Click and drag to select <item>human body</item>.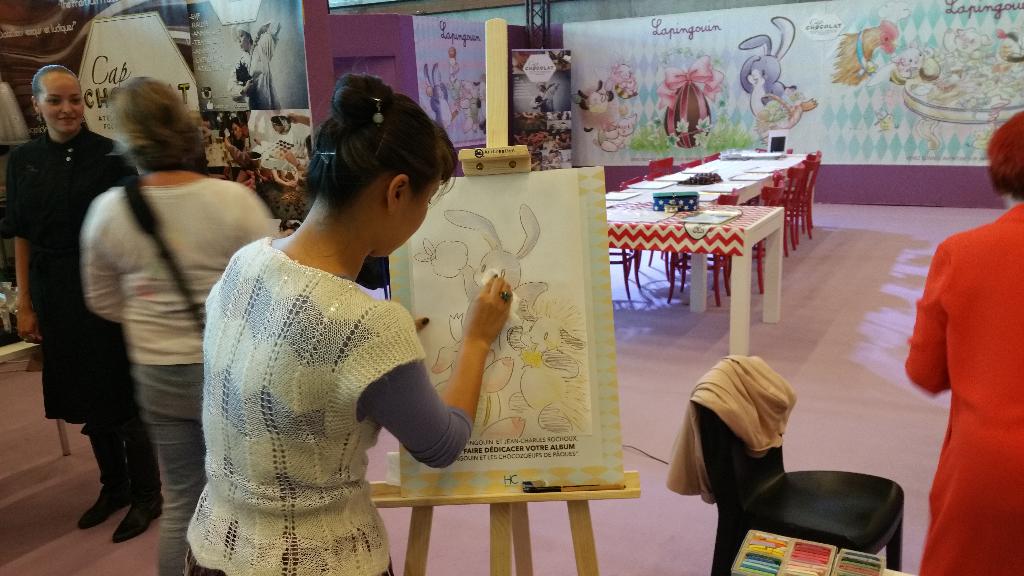
Selection: 897,199,1022,575.
